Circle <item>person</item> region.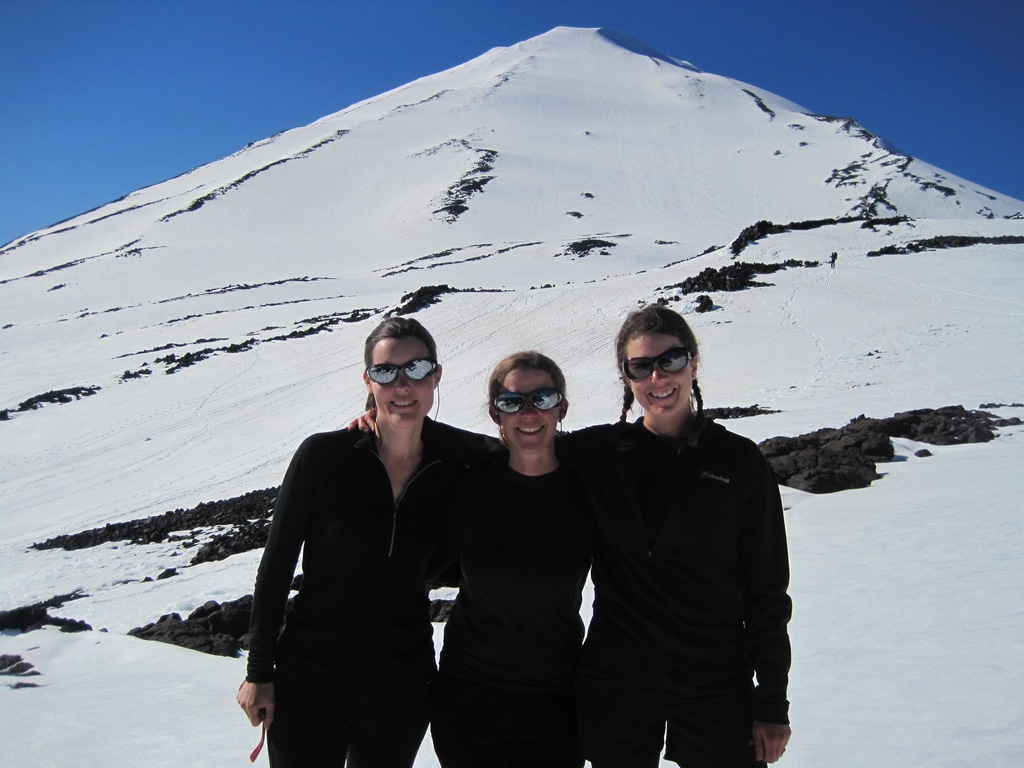
Region: Rect(243, 312, 515, 767).
